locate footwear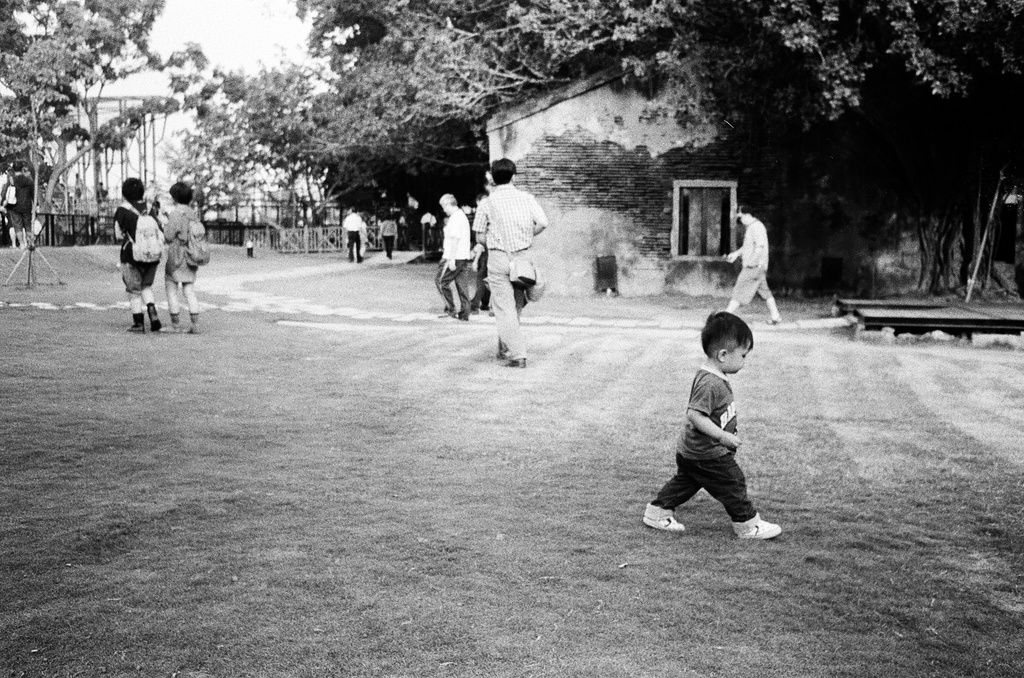
bbox(643, 503, 685, 528)
